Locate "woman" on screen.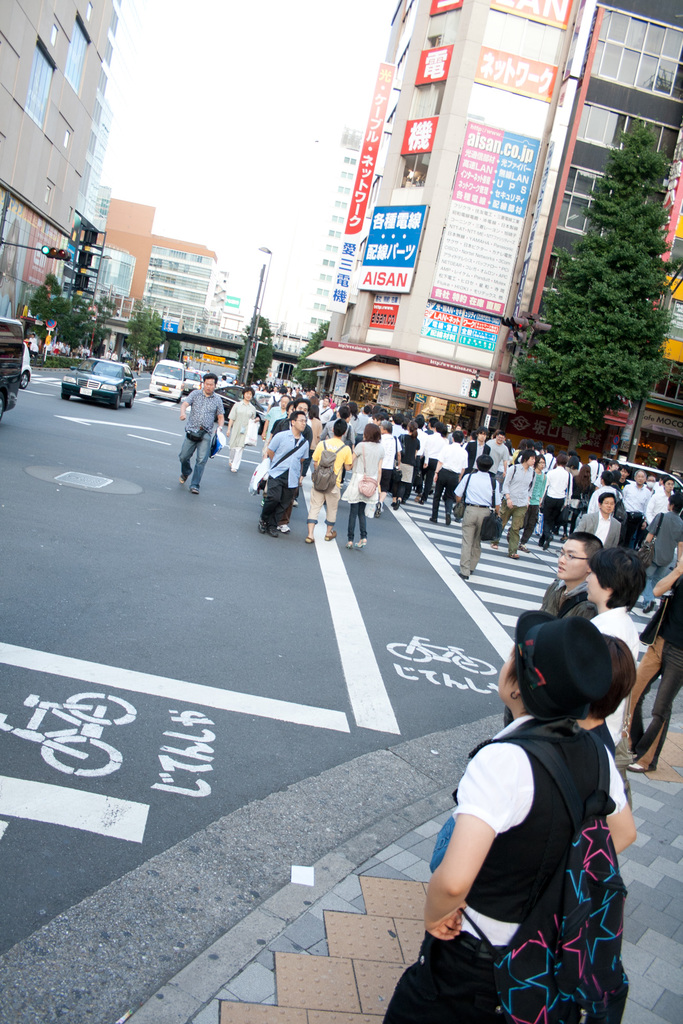
On screen at 393/421/423/509.
